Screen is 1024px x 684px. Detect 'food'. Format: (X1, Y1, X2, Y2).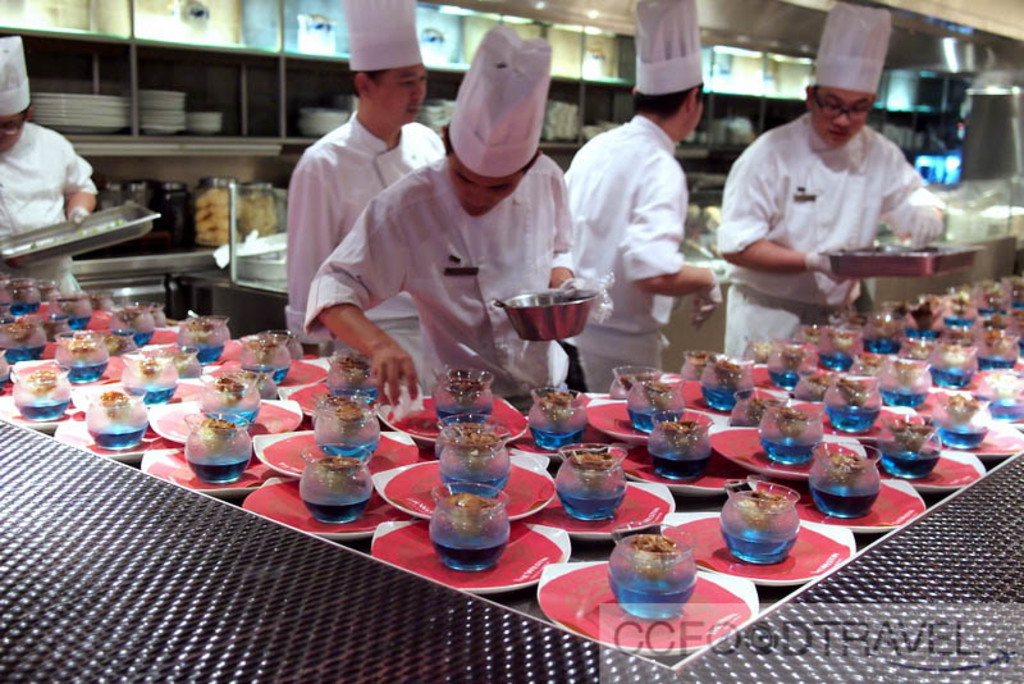
(567, 452, 616, 493).
